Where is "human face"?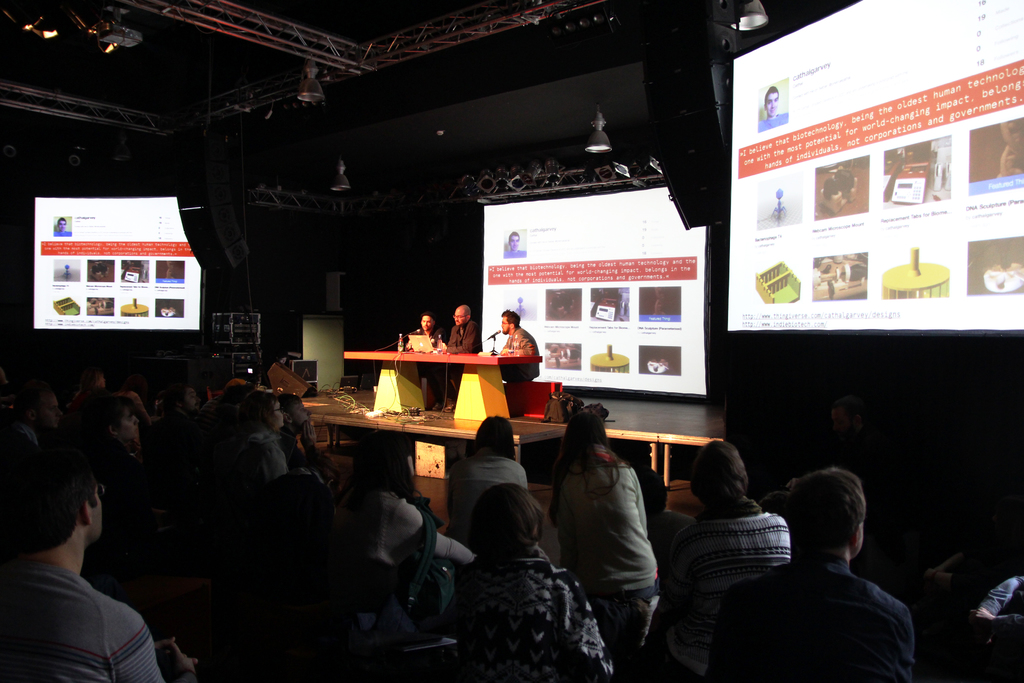
<box>454,308,466,326</box>.
